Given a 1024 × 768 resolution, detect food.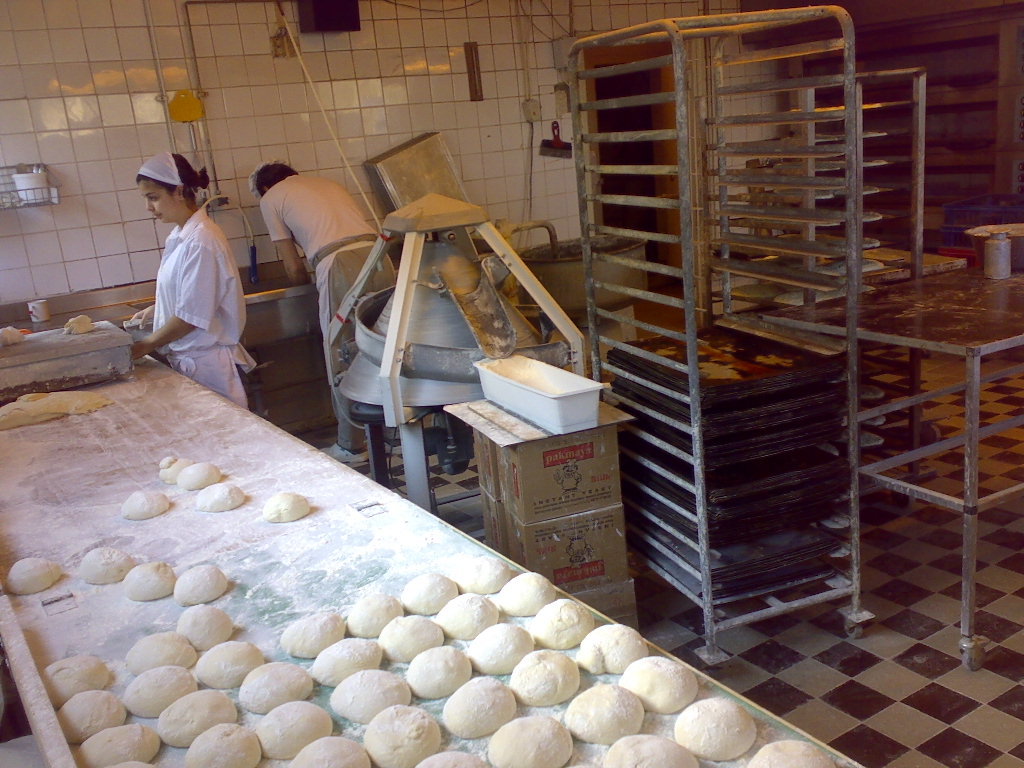
l=282, t=611, r=349, b=657.
